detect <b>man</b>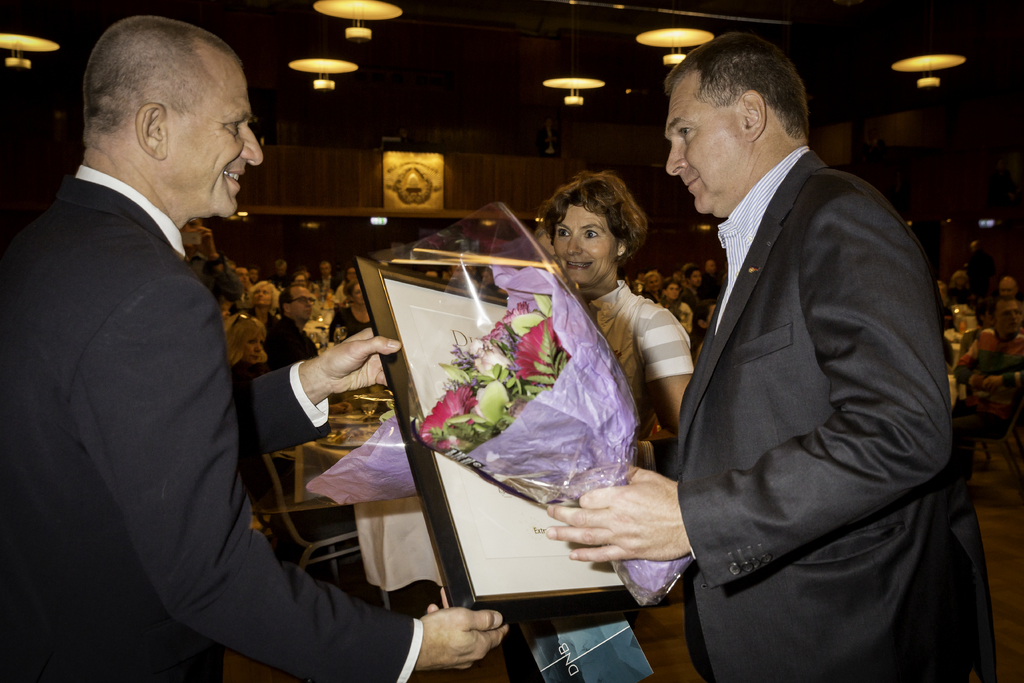
<region>646, 266, 667, 301</region>
